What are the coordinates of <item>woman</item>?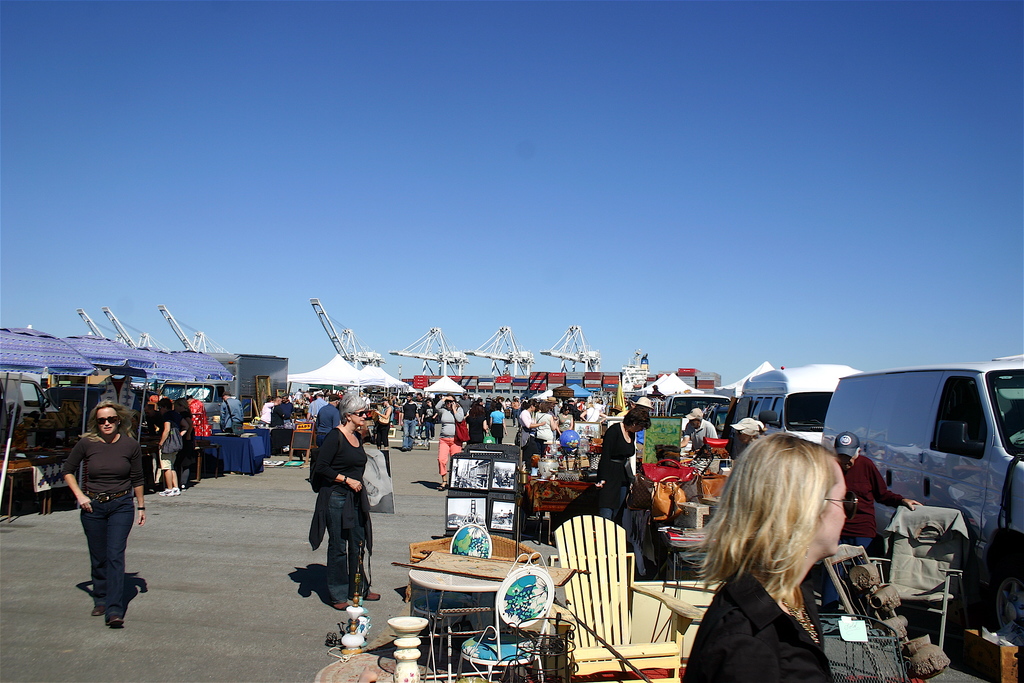
box=[304, 391, 383, 613].
